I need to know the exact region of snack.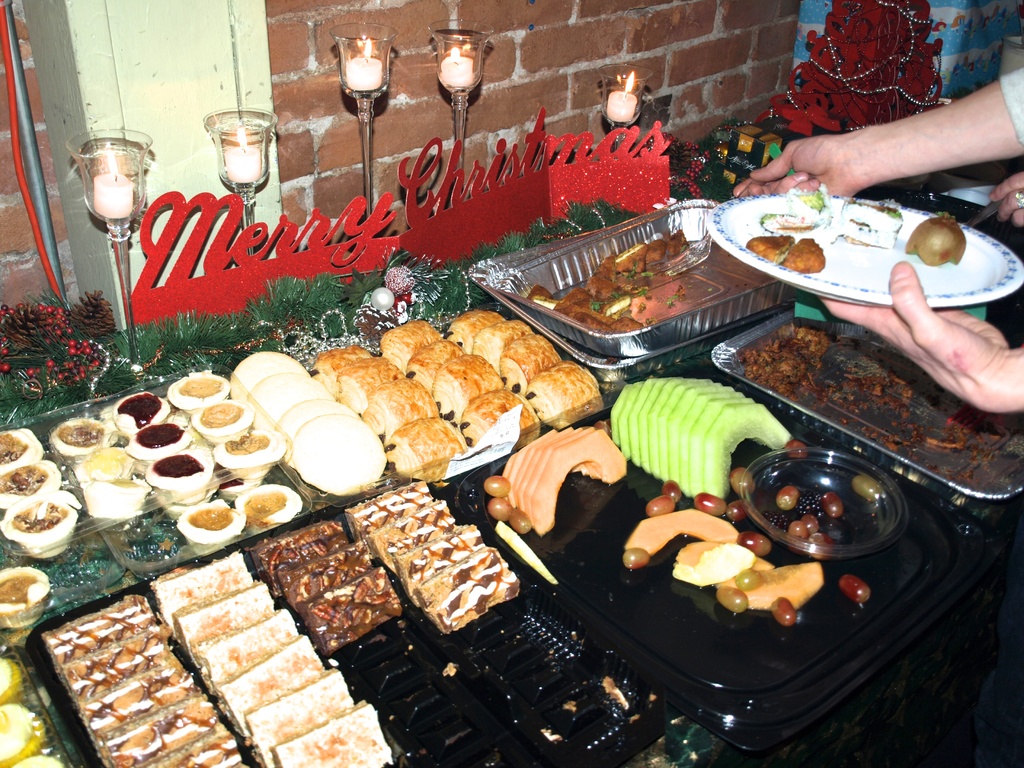
Region: <bbox>527, 354, 600, 415</bbox>.
